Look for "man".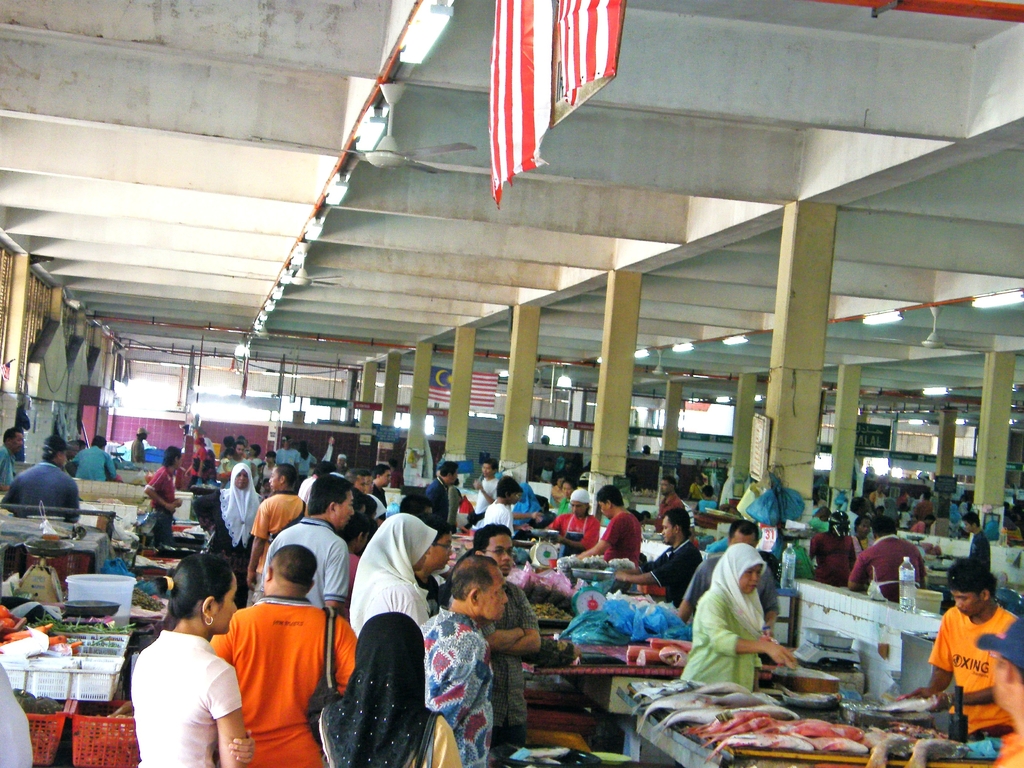
Found: box(966, 516, 990, 572).
